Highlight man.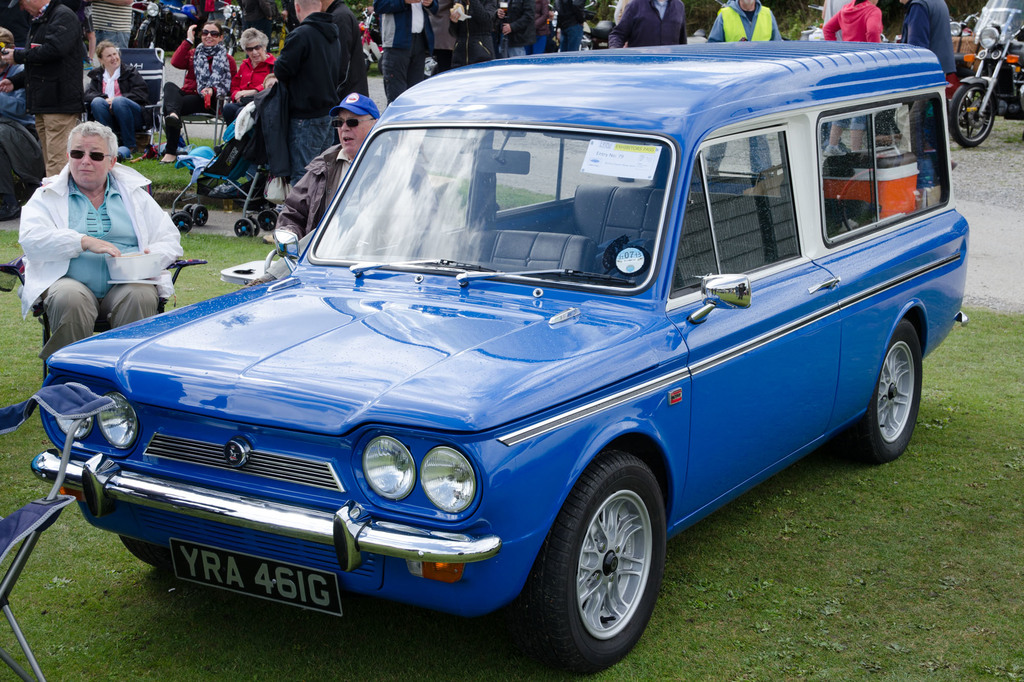
Highlighted region: [275,88,380,239].
